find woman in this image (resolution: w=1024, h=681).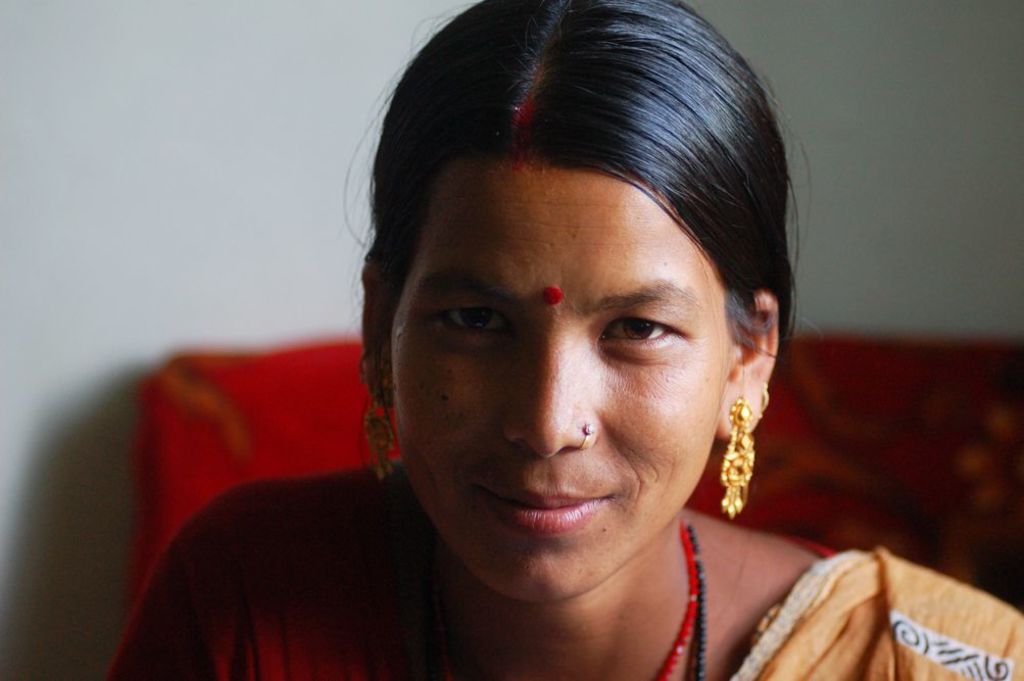
Rect(150, 18, 983, 680).
